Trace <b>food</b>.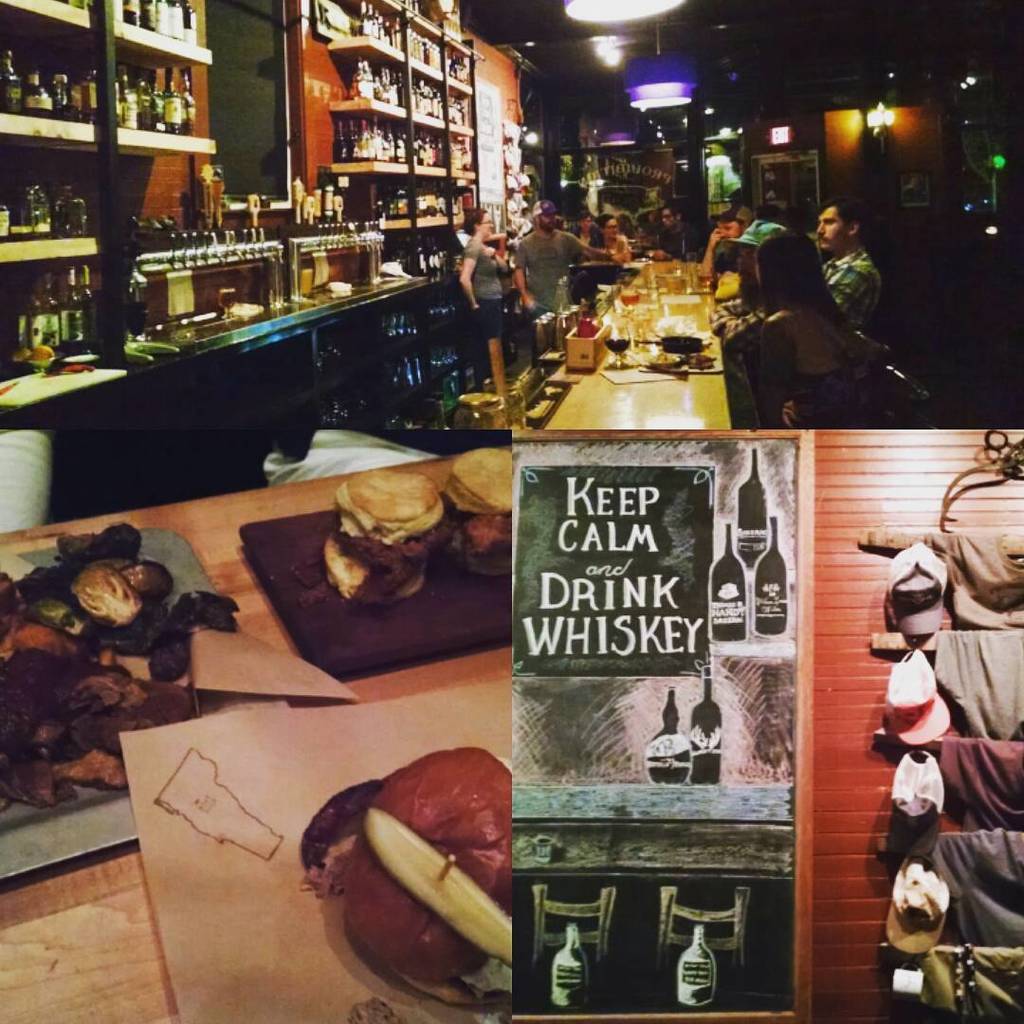
Traced to Rect(319, 444, 515, 603).
